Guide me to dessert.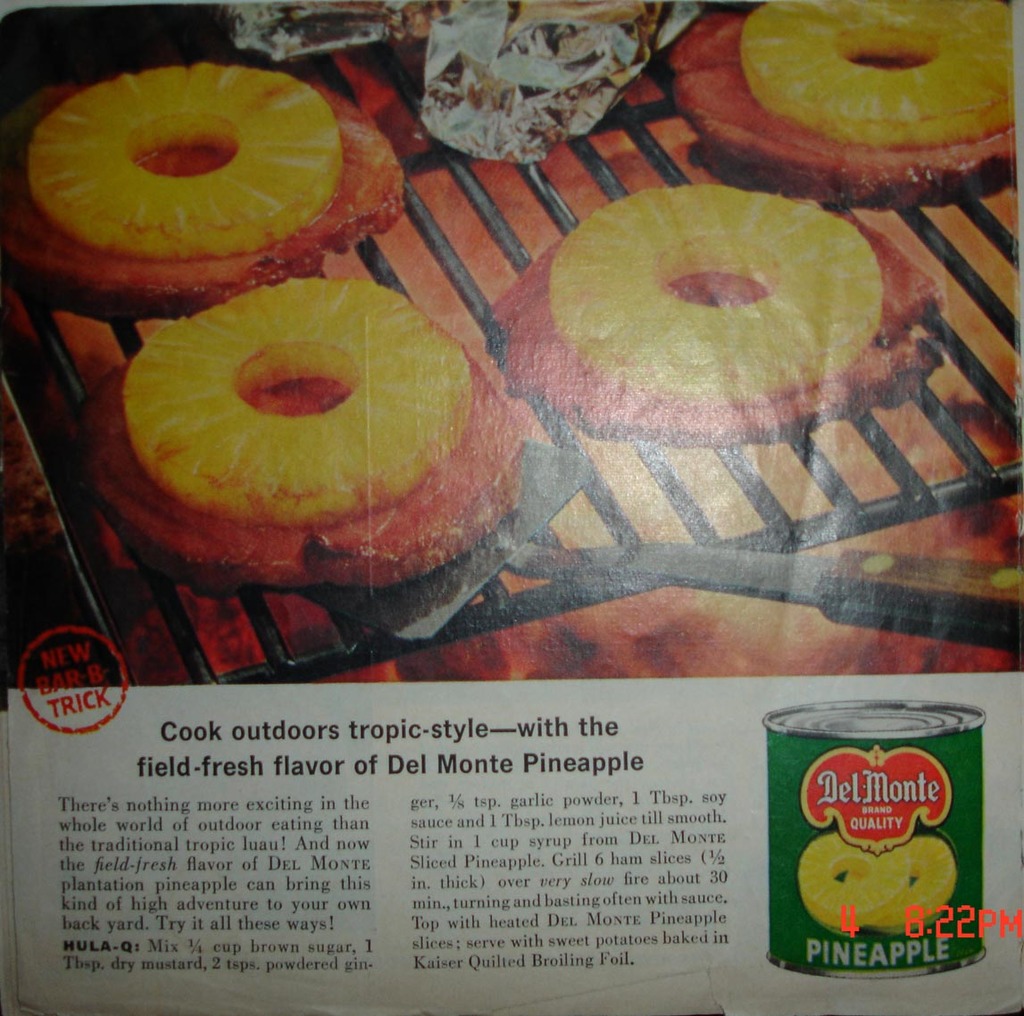
Guidance: [x1=500, y1=184, x2=940, y2=445].
